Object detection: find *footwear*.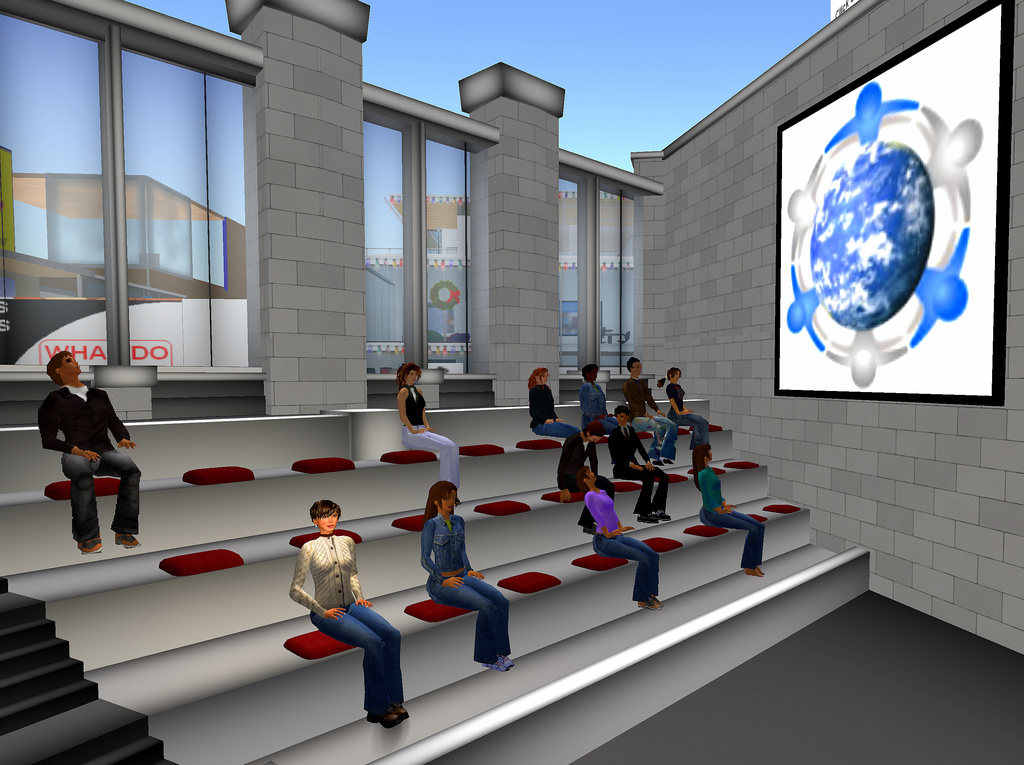
662 458 672 464.
